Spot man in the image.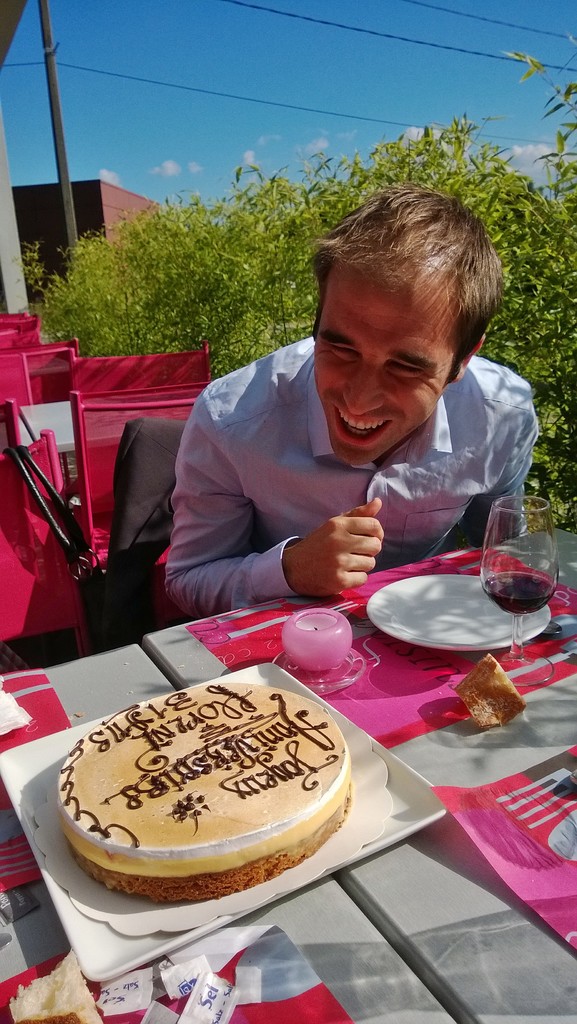
man found at bbox(149, 180, 523, 616).
